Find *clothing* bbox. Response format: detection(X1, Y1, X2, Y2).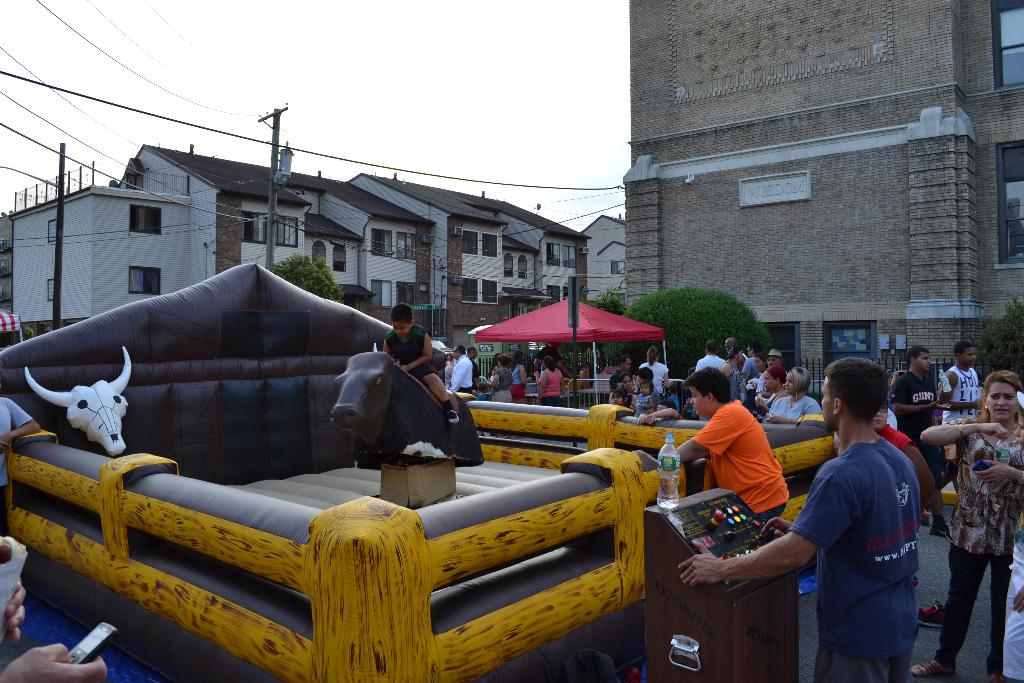
detection(465, 359, 481, 400).
